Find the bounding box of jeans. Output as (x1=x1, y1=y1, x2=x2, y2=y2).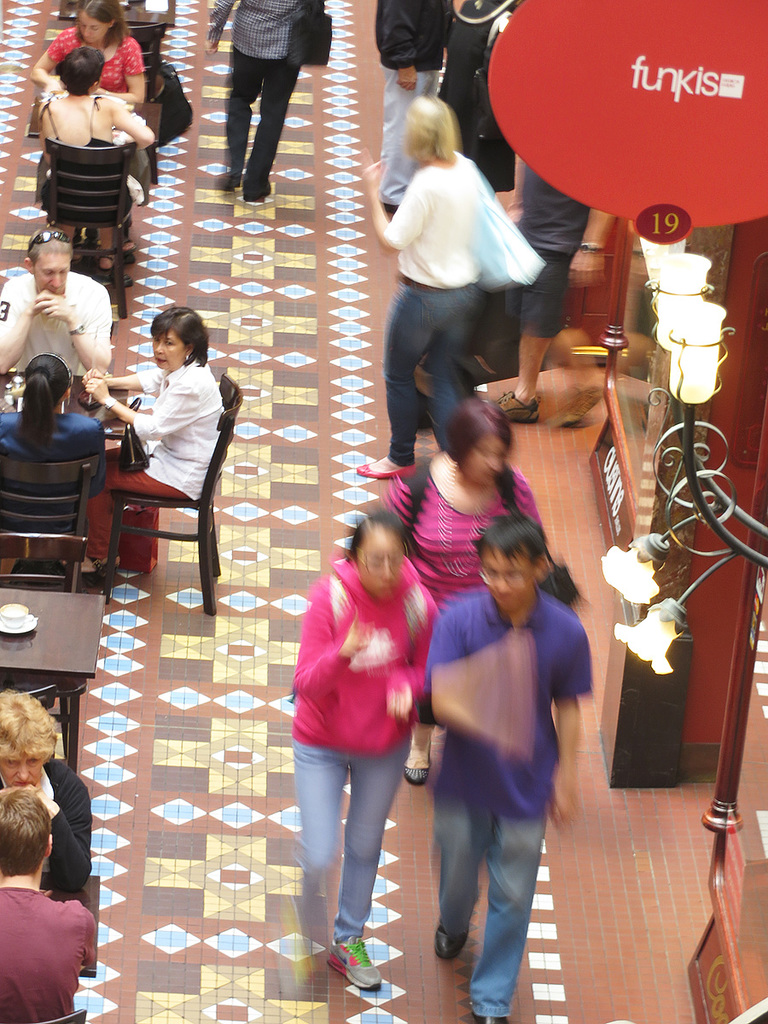
(x1=288, y1=730, x2=415, y2=963).
